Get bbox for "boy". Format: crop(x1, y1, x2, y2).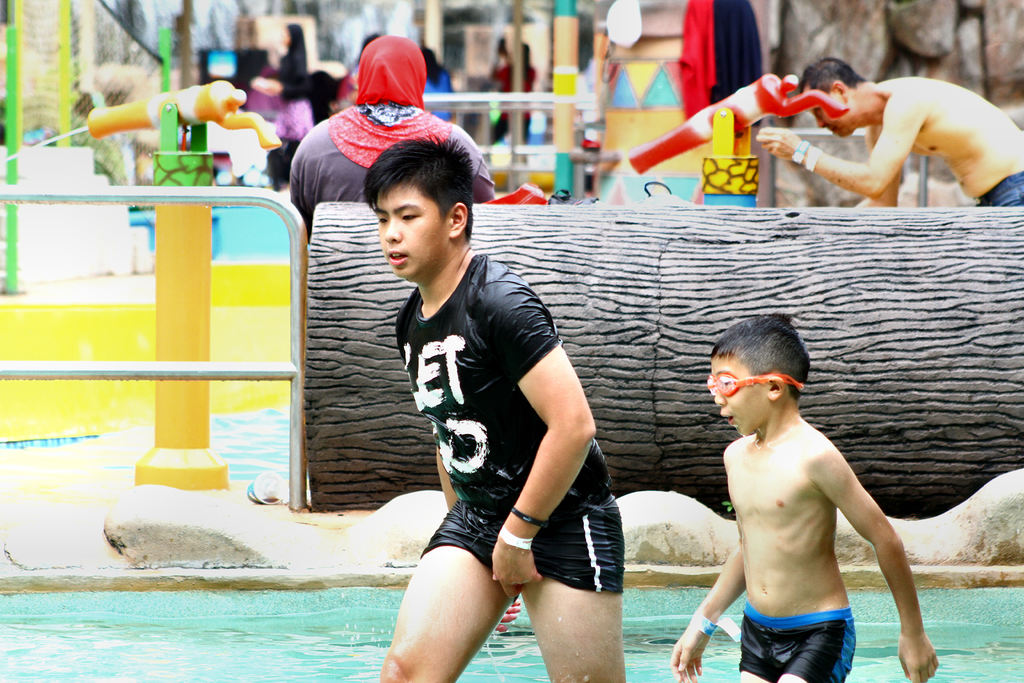
crop(669, 306, 938, 682).
